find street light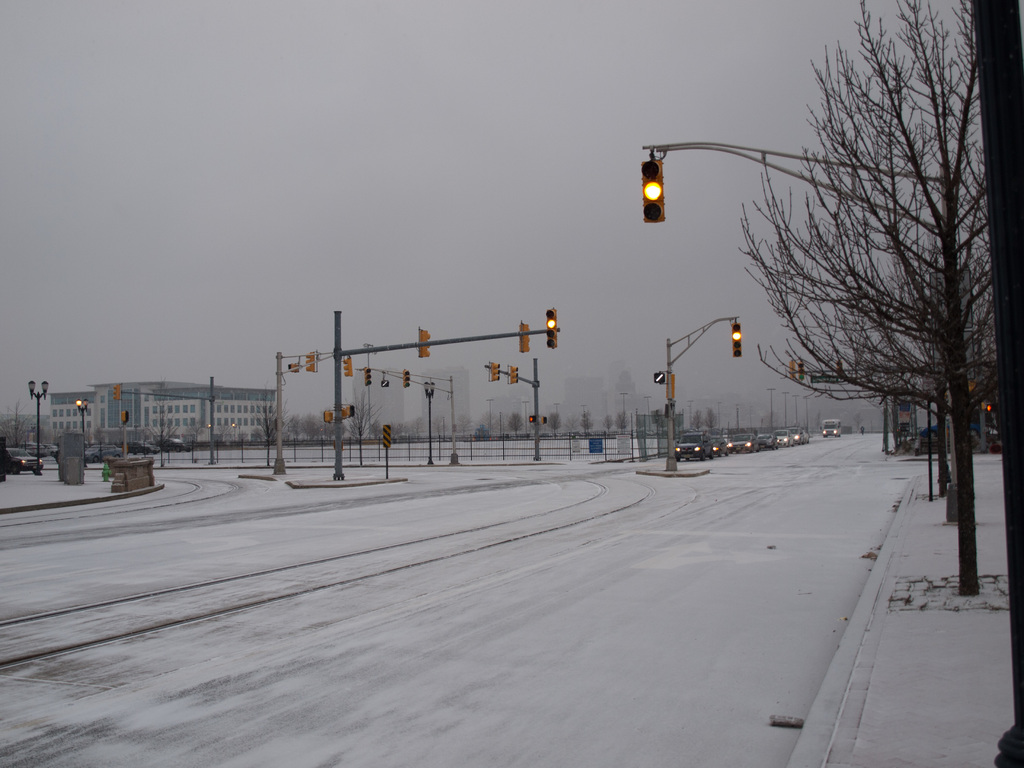
region(116, 422, 120, 442)
